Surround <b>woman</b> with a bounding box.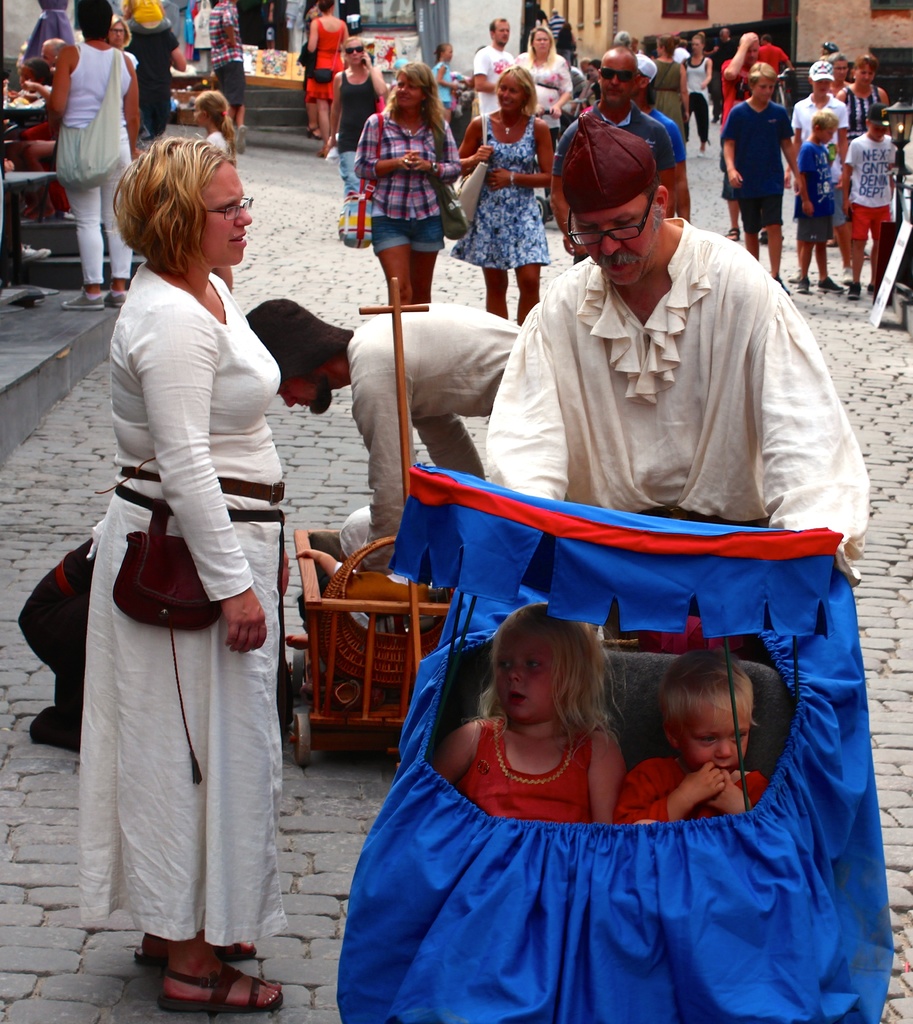
{"left": 47, "top": 0, "right": 138, "bottom": 312}.
